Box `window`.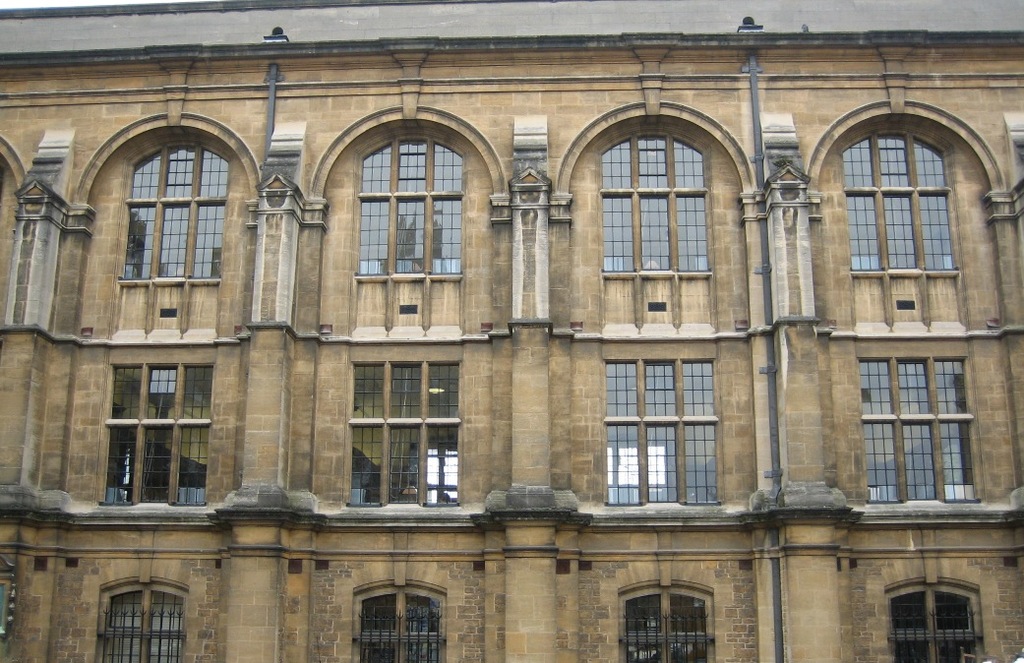
(117, 147, 232, 281).
